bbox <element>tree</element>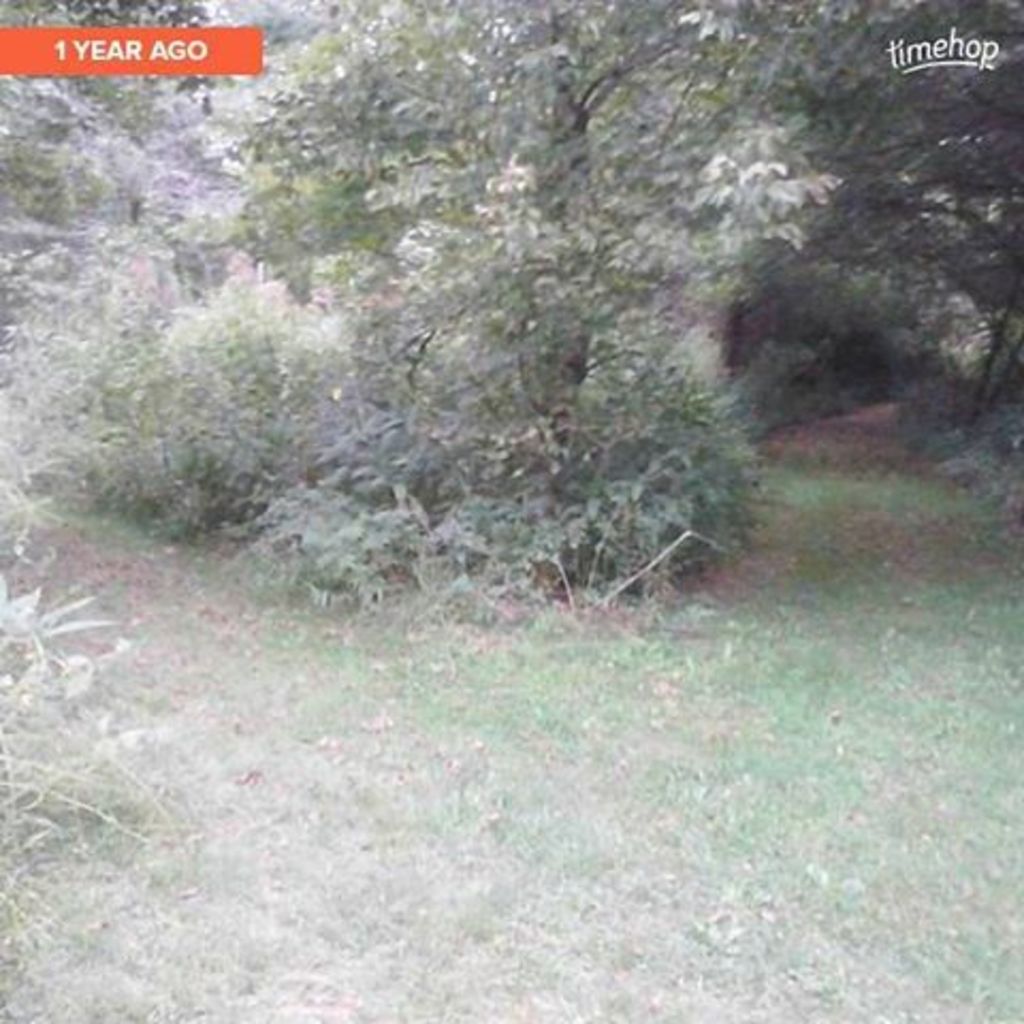
box(755, 0, 1022, 463)
